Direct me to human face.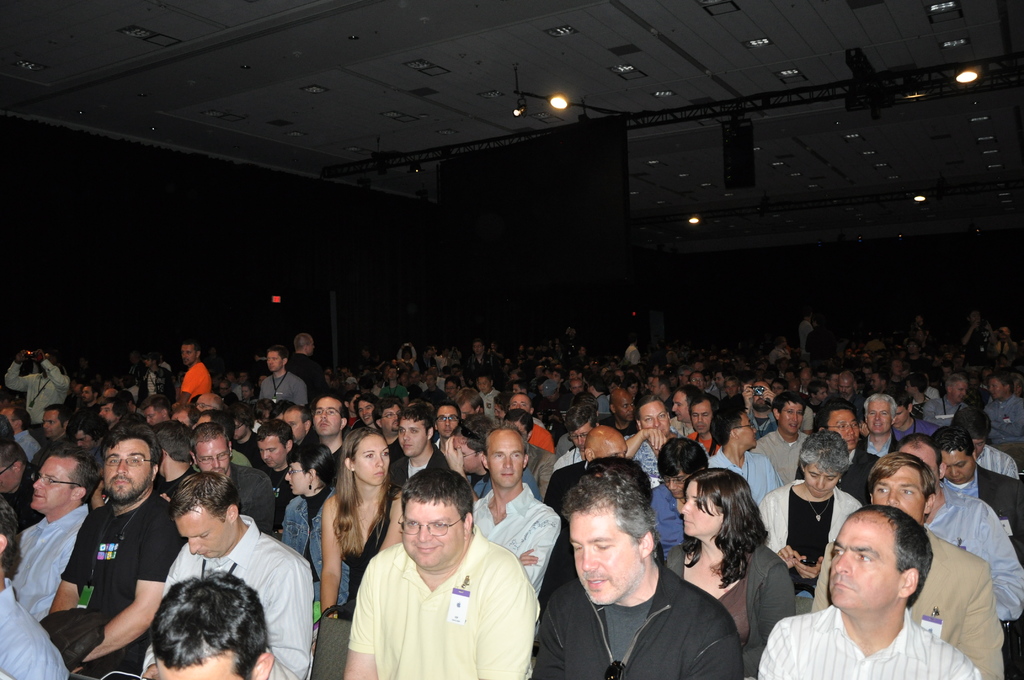
Direction: 829 518 897 607.
